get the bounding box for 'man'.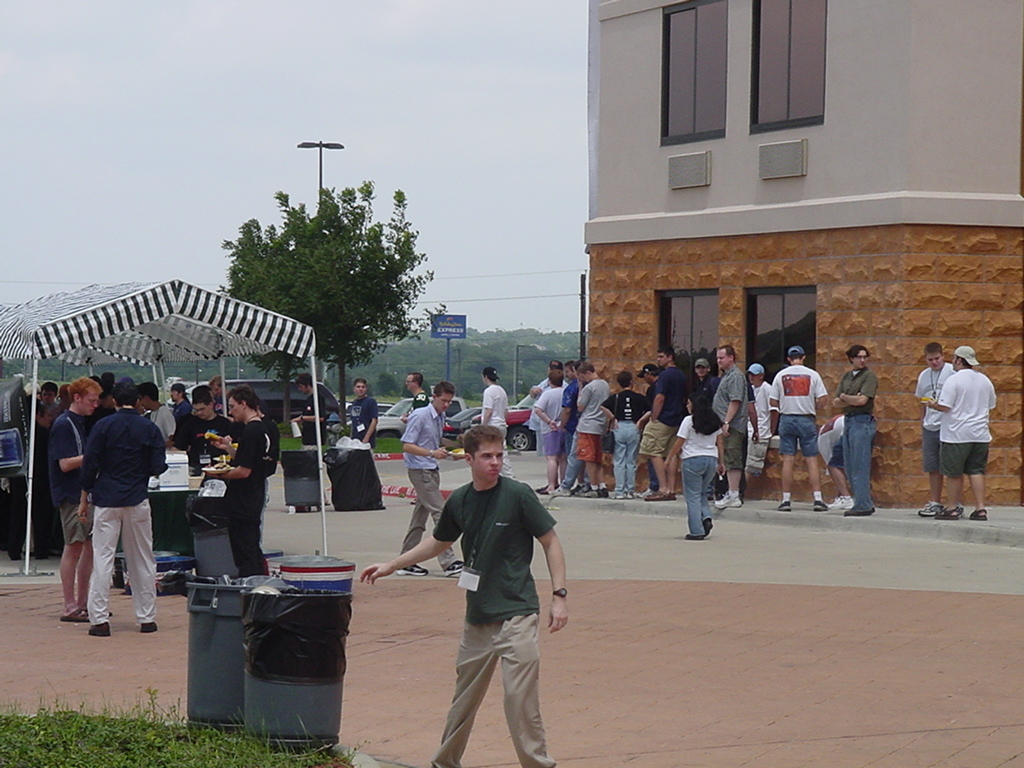
(x1=168, y1=378, x2=193, y2=422).
